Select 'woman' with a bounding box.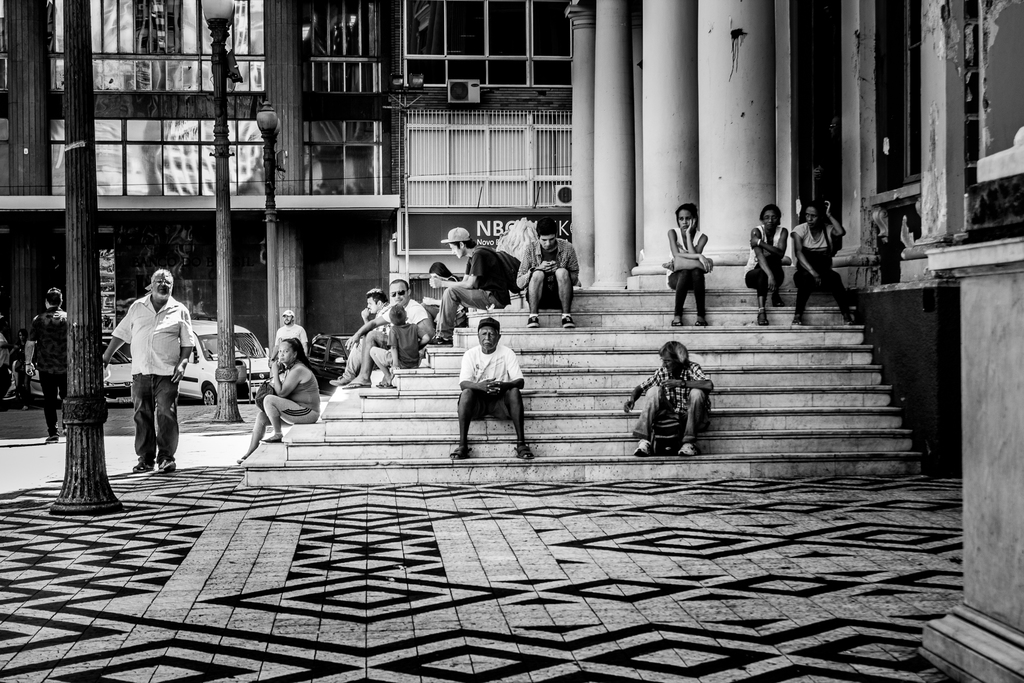
234,325,314,463.
